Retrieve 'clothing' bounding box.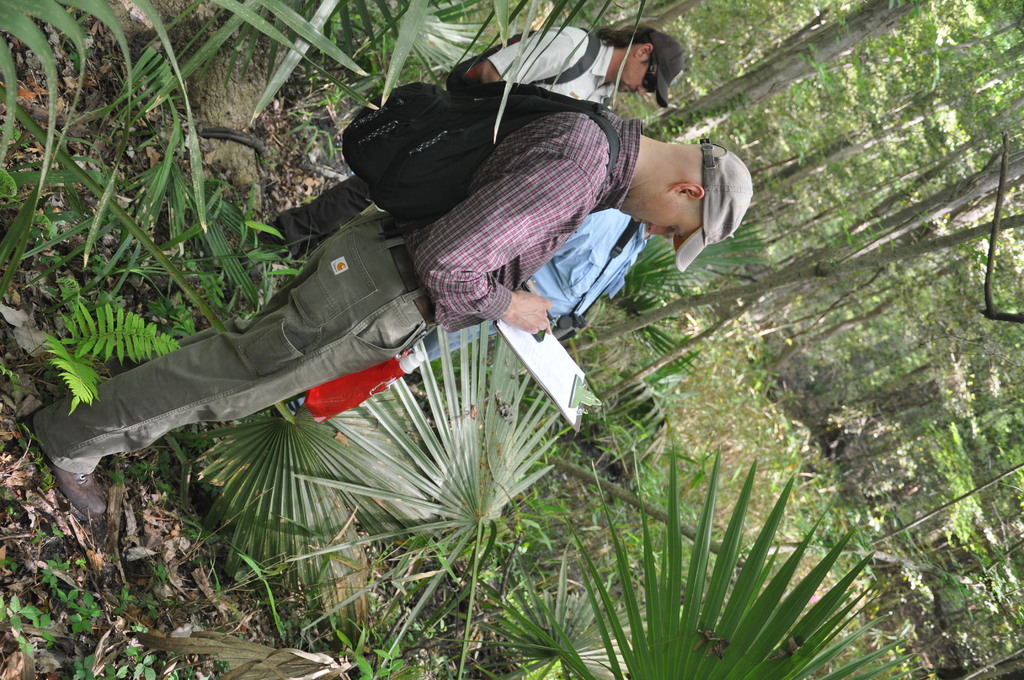
Bounding box: select_region(267, 36, 621, 263).
